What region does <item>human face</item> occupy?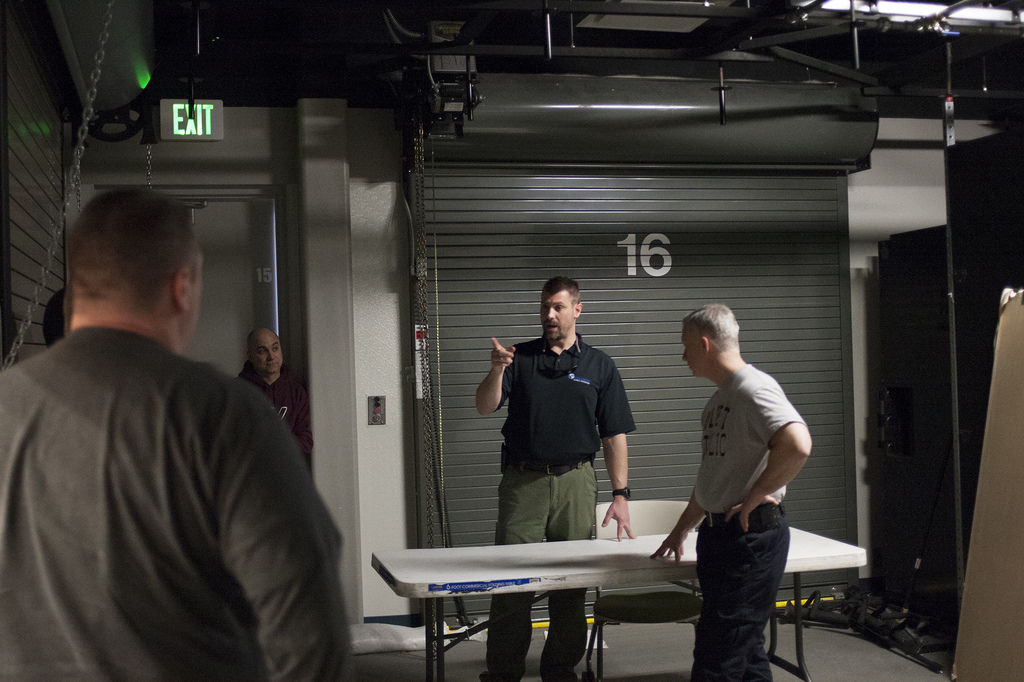
rect(252, 338, 284, 376).
